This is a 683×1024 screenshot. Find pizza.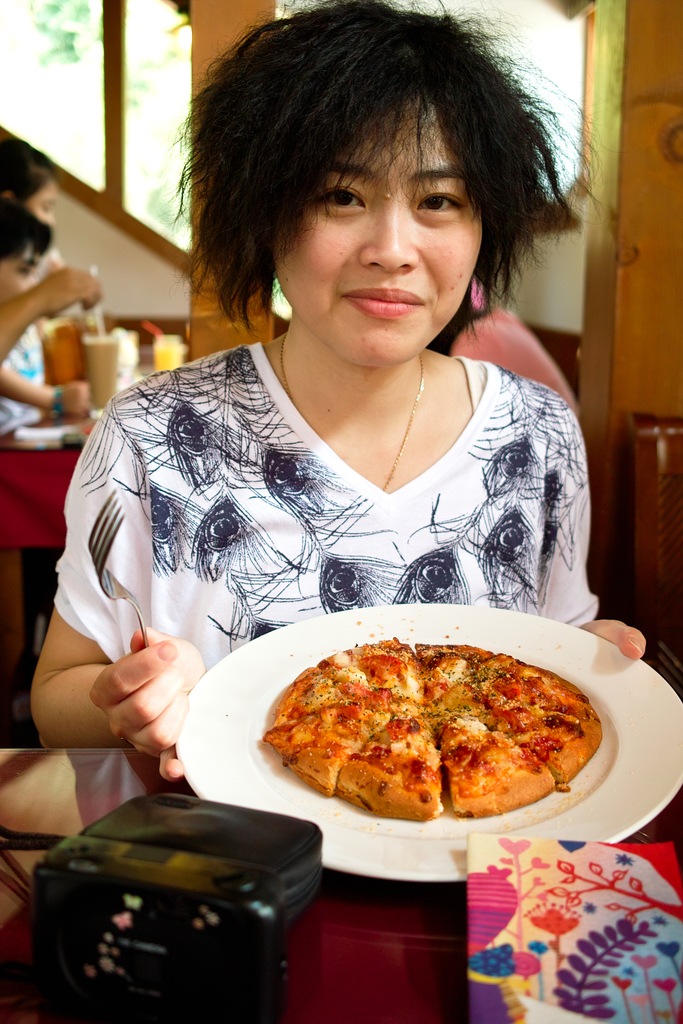
Bounding box: <region>266, 625, 604, 845</region>.
